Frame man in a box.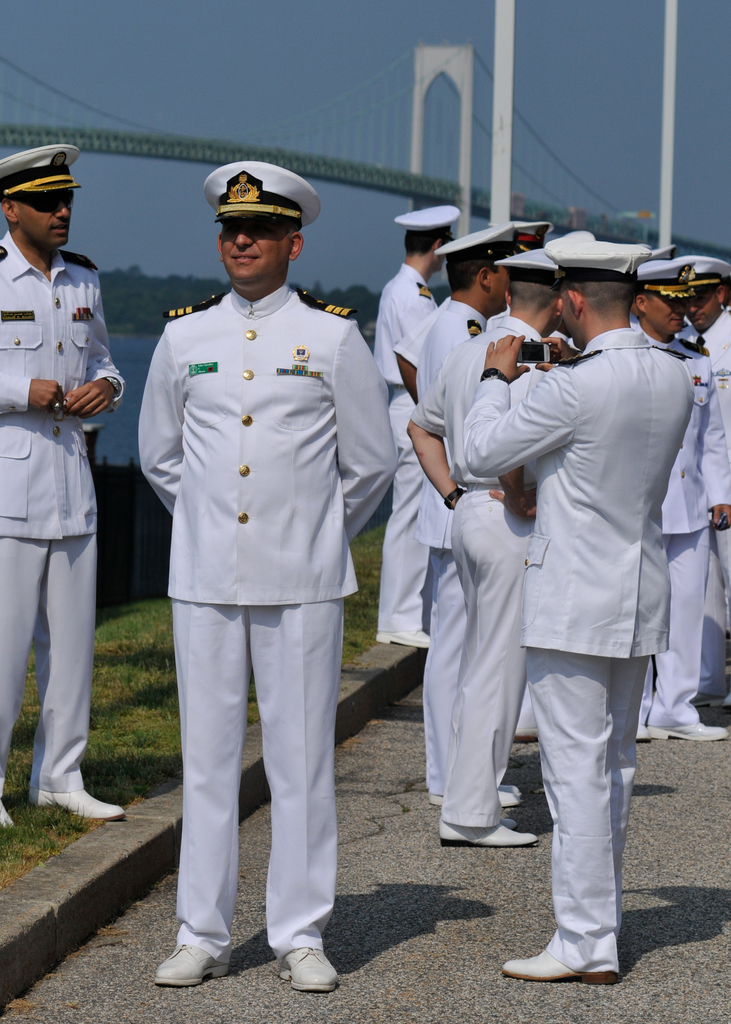
left=140, top=150, right=370, bottom=999.
